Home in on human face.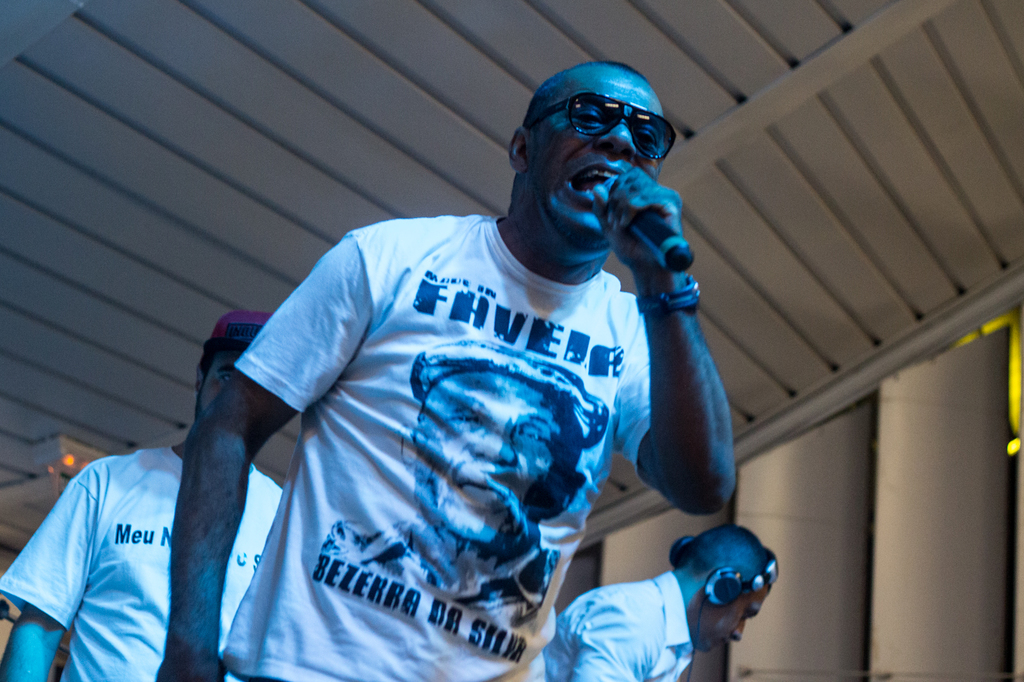
Homed in at [left=194, top=344, right=248, bottom=418].
